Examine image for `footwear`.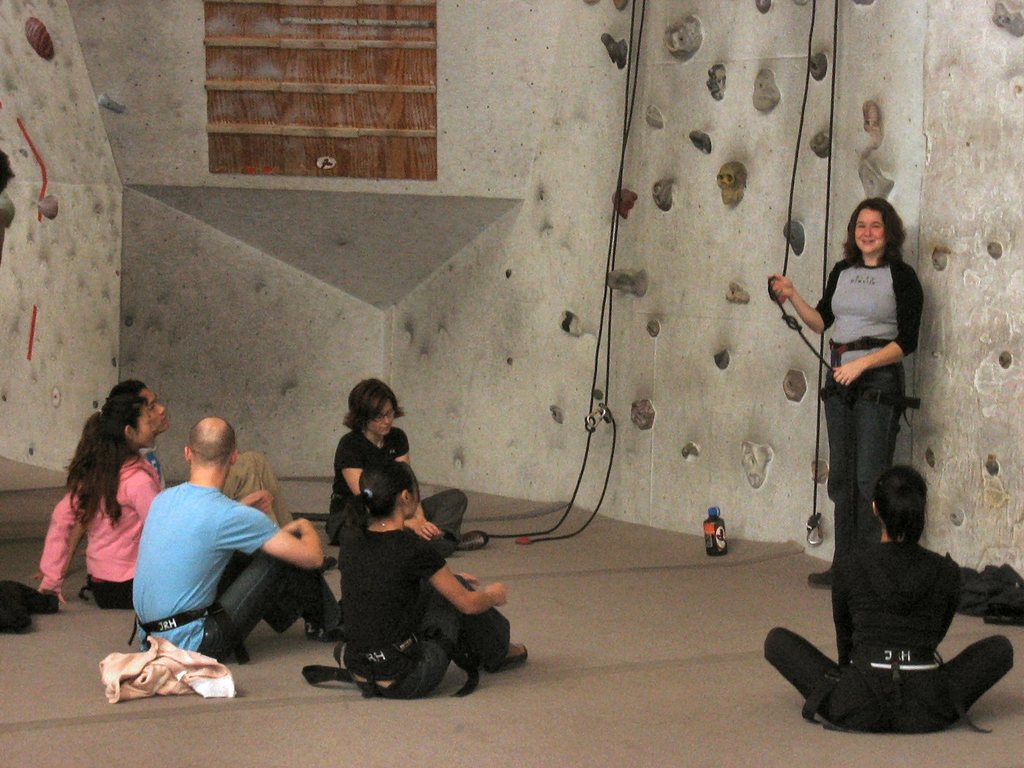
Examination result: 329 624 344 640.
